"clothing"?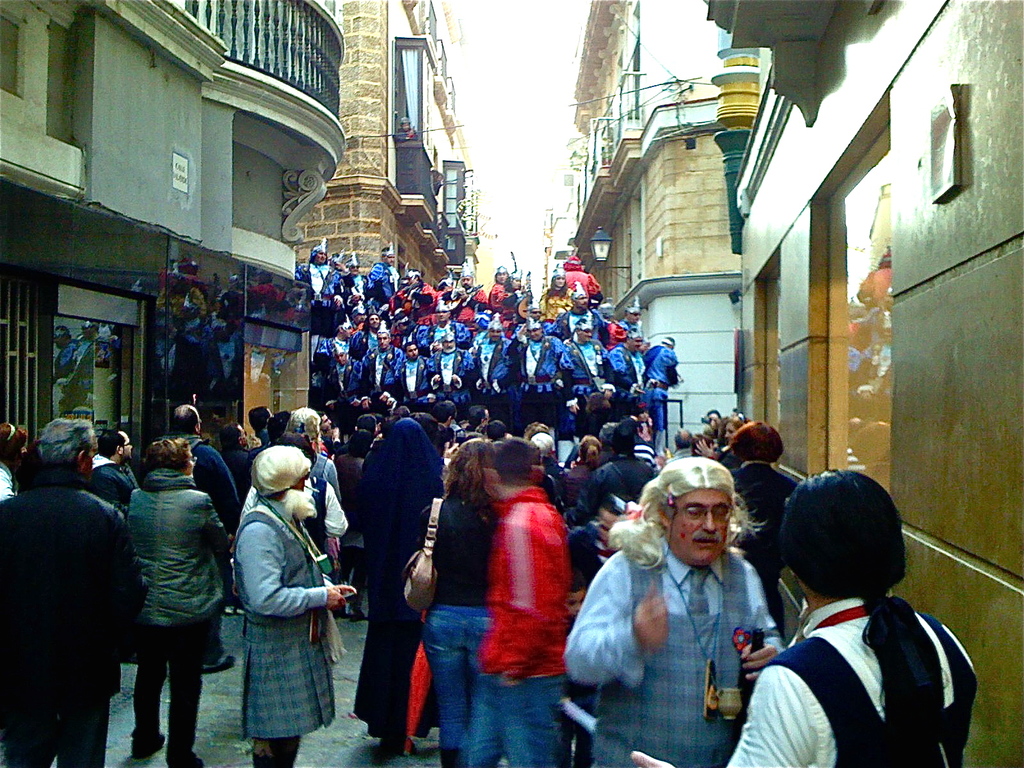
x1=636, y1=340, x2=681, y2=428
